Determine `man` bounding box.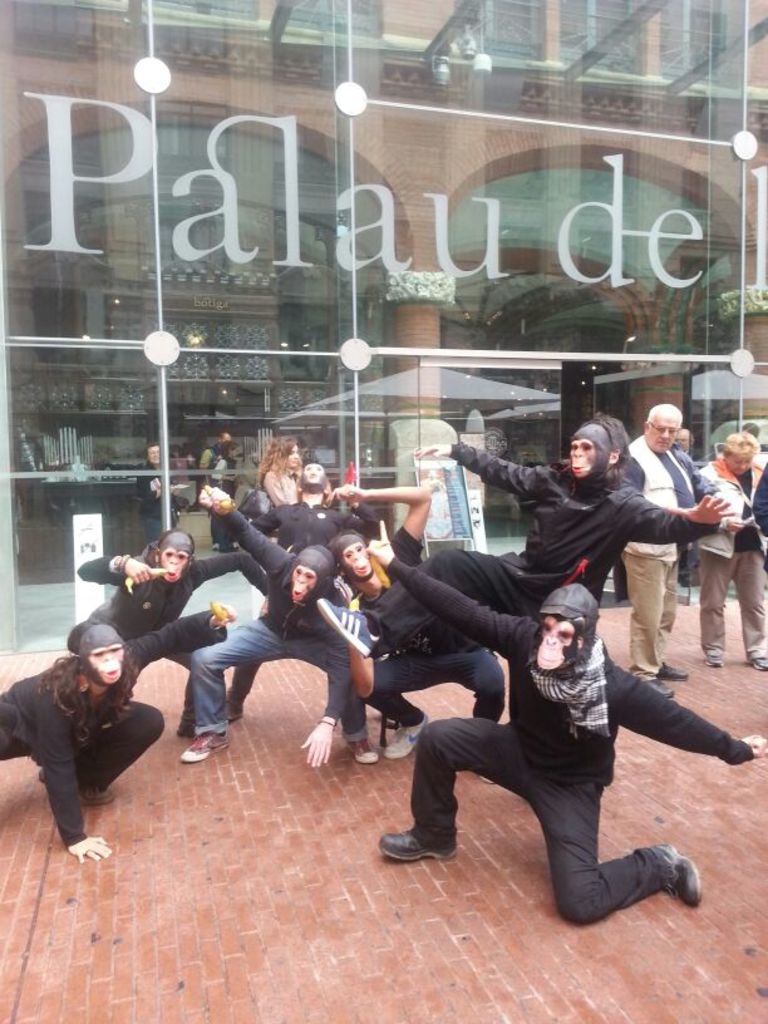
Determined: 195,429,231,551.
